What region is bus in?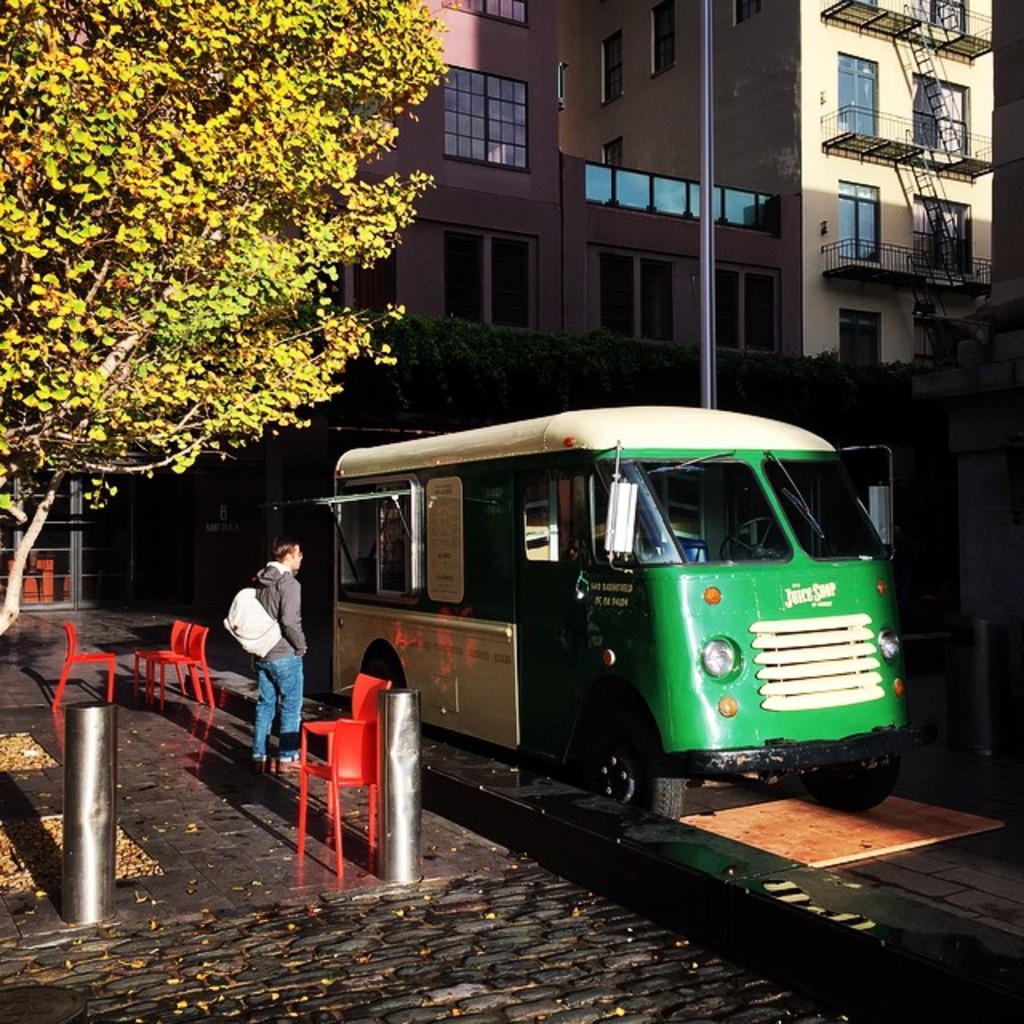
box=[323, 403, 917, 827].
